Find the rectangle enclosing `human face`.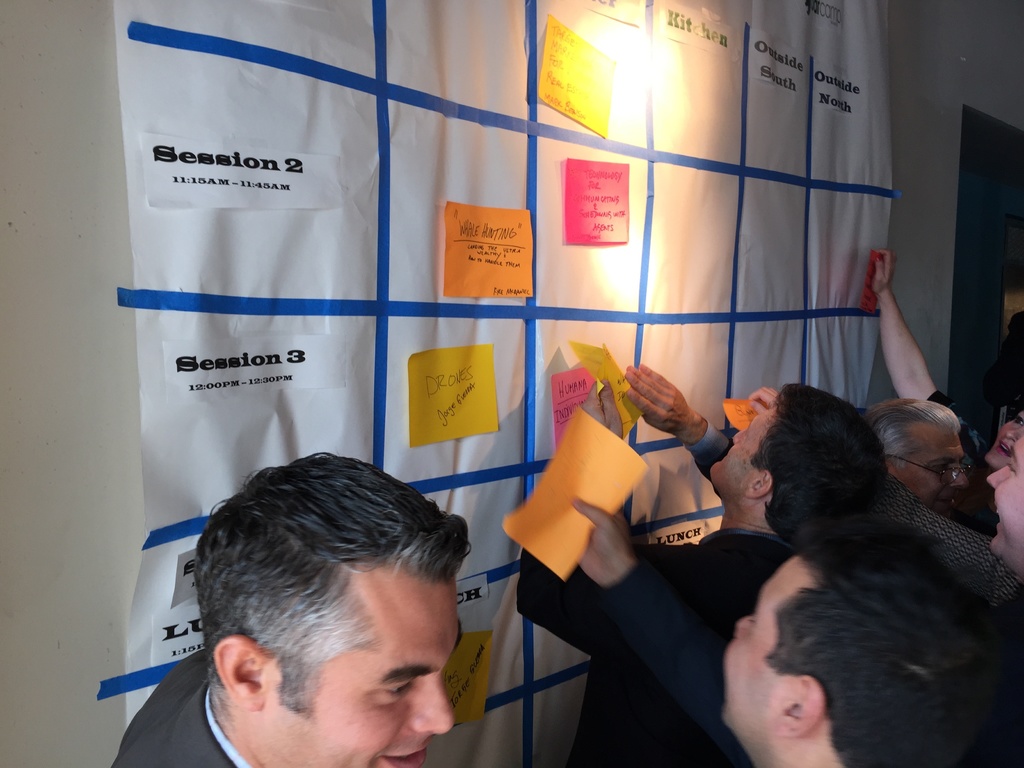
left=265, top=564, right=462, bottom=767.
